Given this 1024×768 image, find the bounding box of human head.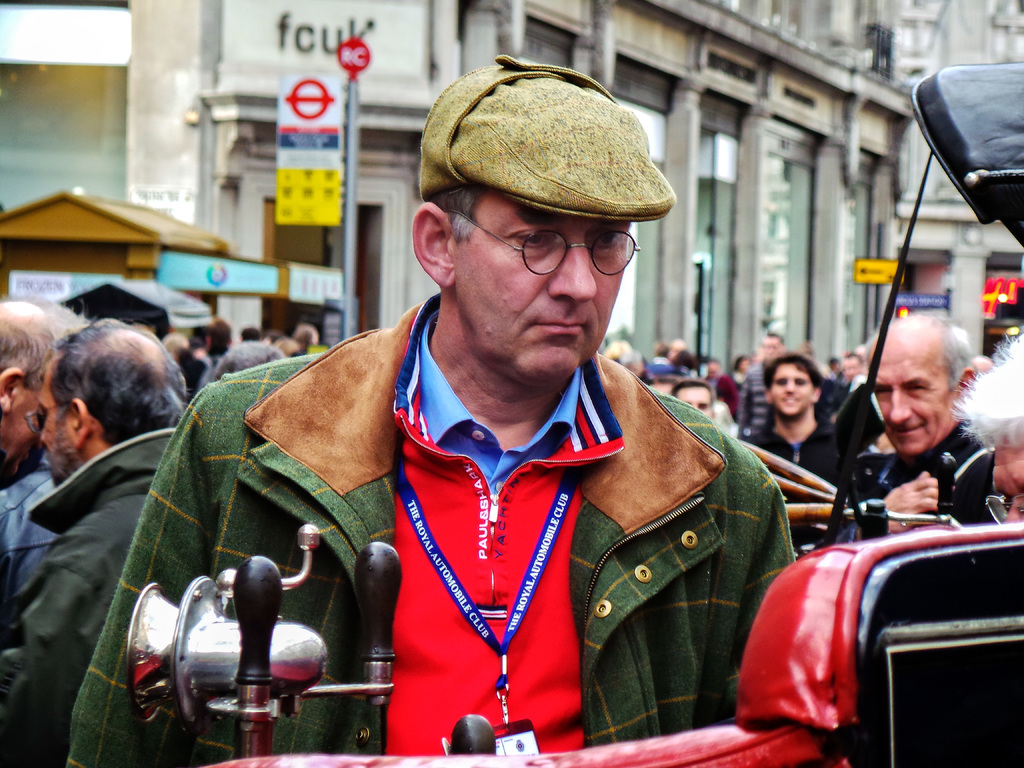
BBox(960, 337, 1023, 525).
